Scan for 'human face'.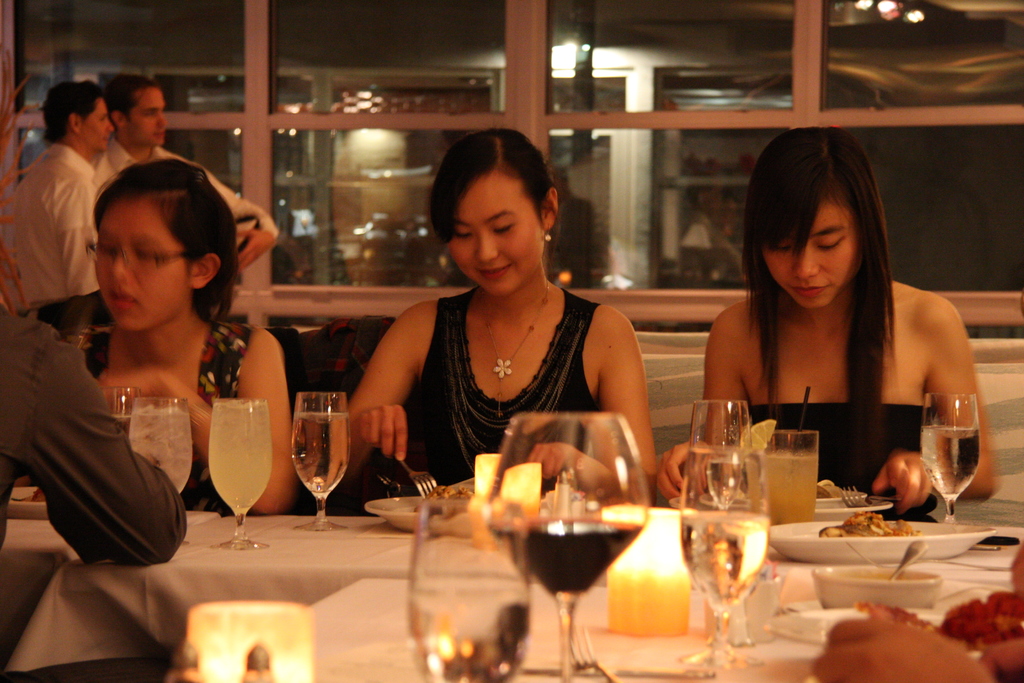
Scan result: l=93, t=195, r=194, b=334.
